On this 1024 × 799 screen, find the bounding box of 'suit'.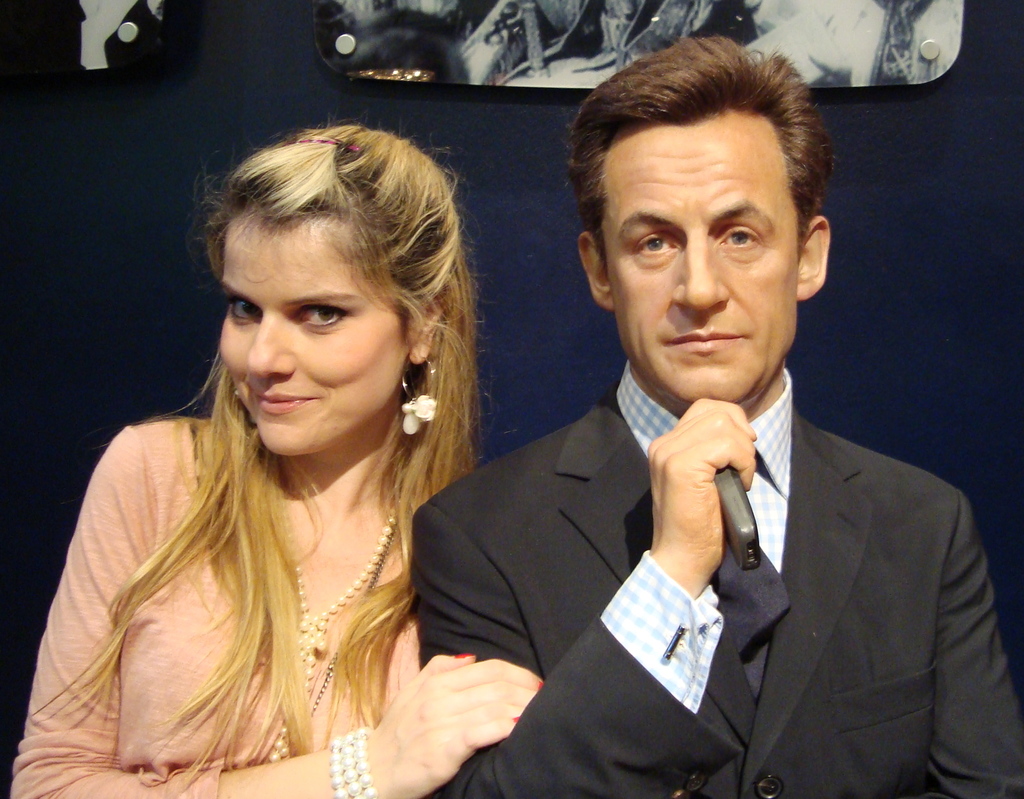
Bounding box: [left=429, top=127, right=973, bottom=791].
